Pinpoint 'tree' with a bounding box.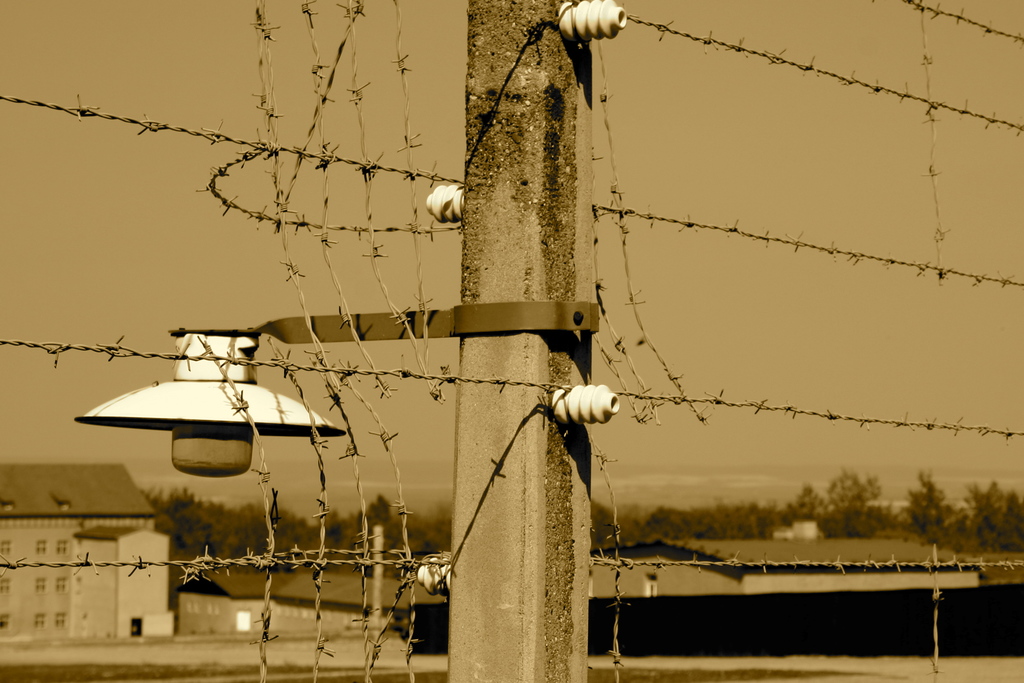
x1=828 y1=465 x2=883 y2=541.
